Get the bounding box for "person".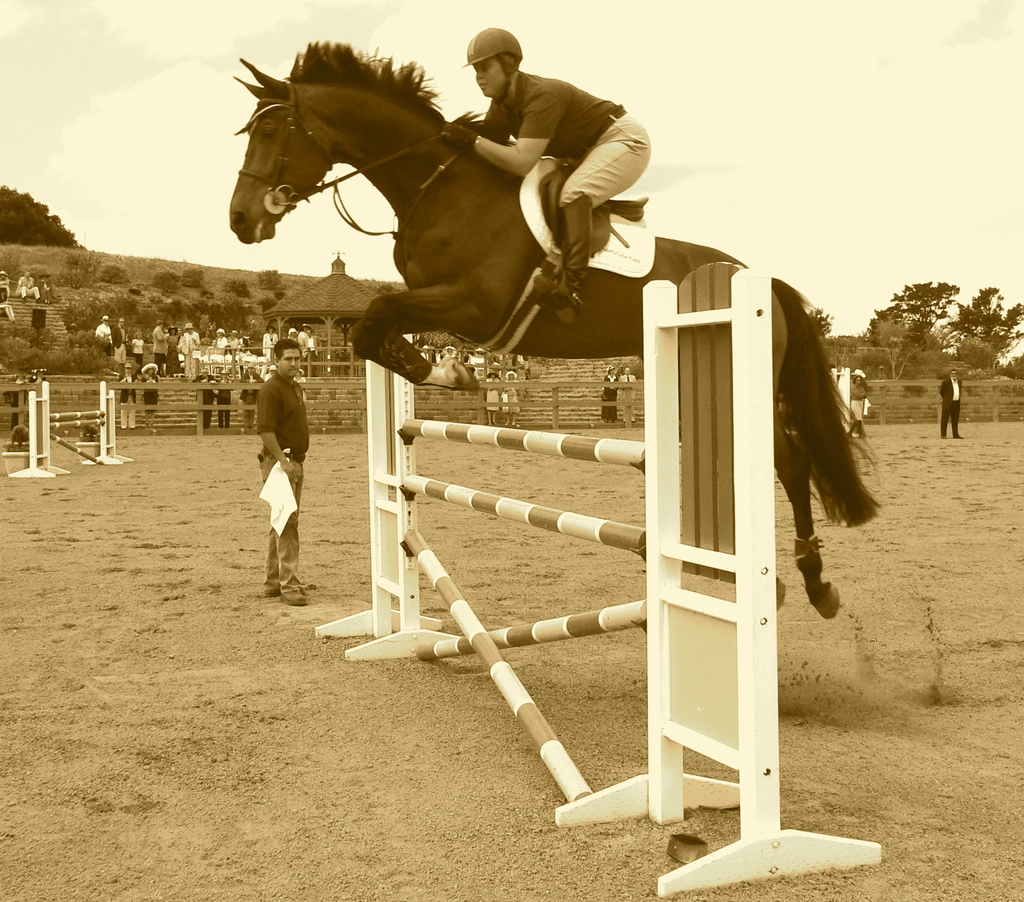
bbox(844, 373, 869, 439).
